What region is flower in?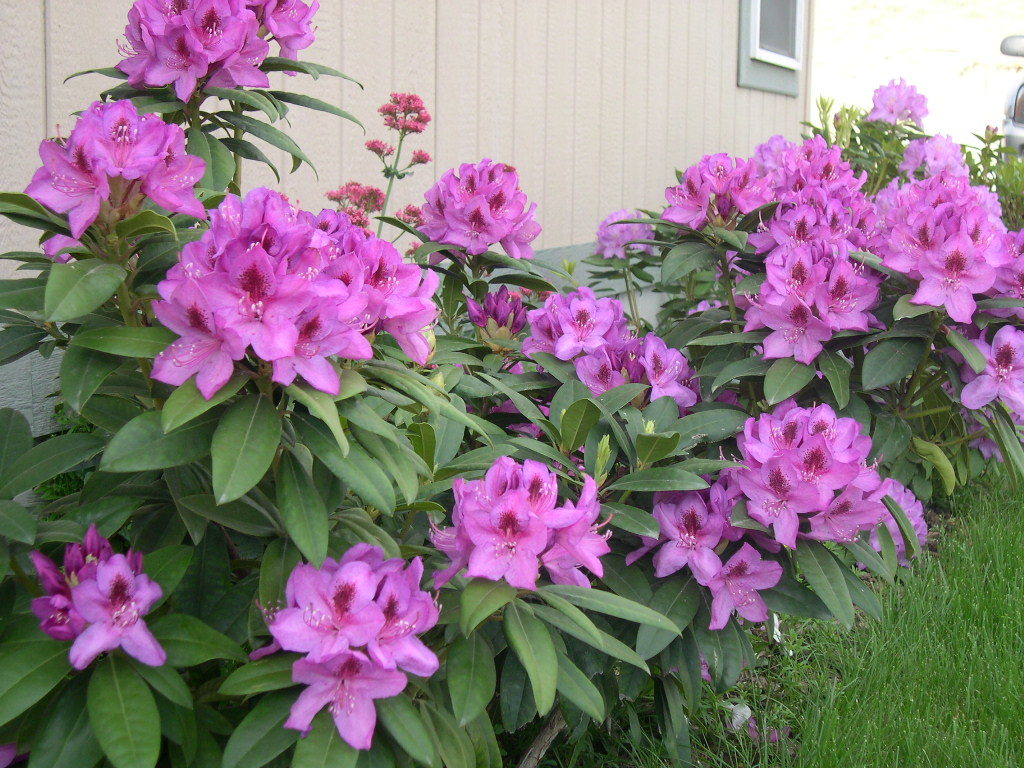
326/179/382/227.
